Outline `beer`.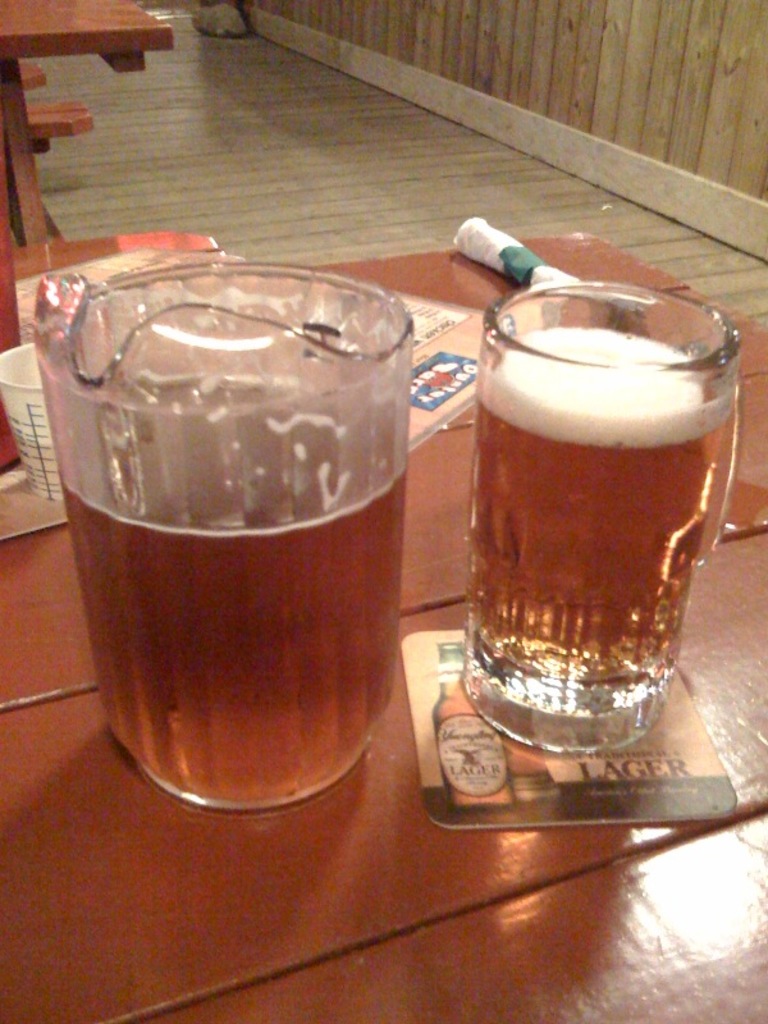
Outline: bbox=(100, 413, 392, 812).
